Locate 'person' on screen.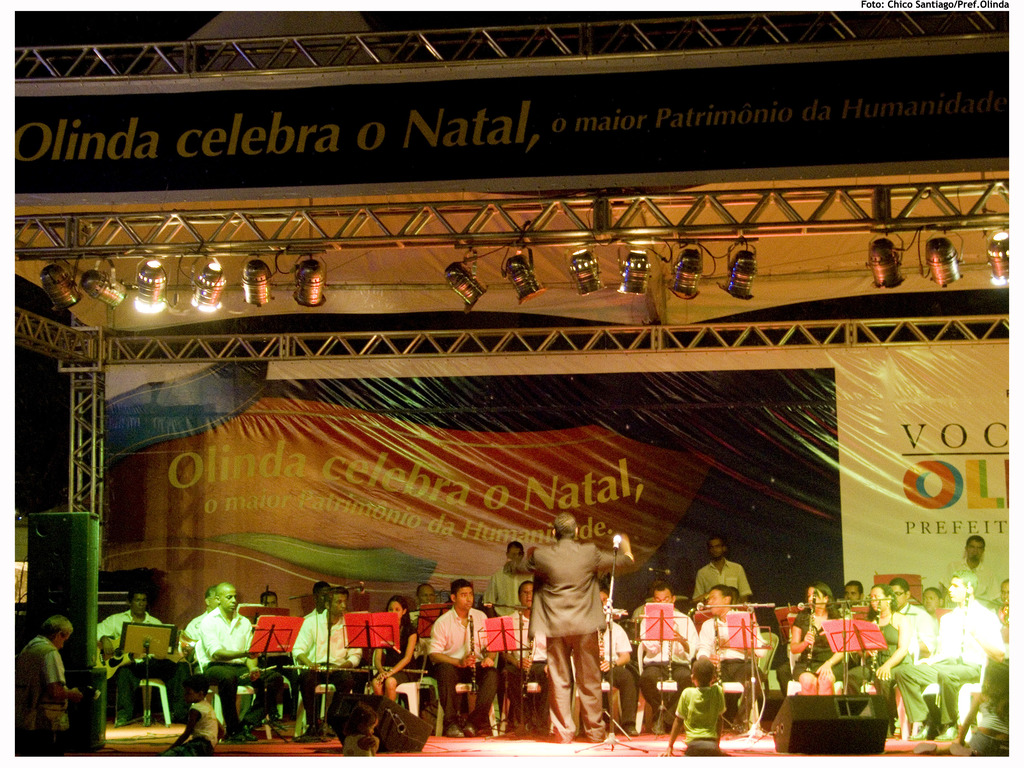
On screen at crop(188, 580, 265, 745).
